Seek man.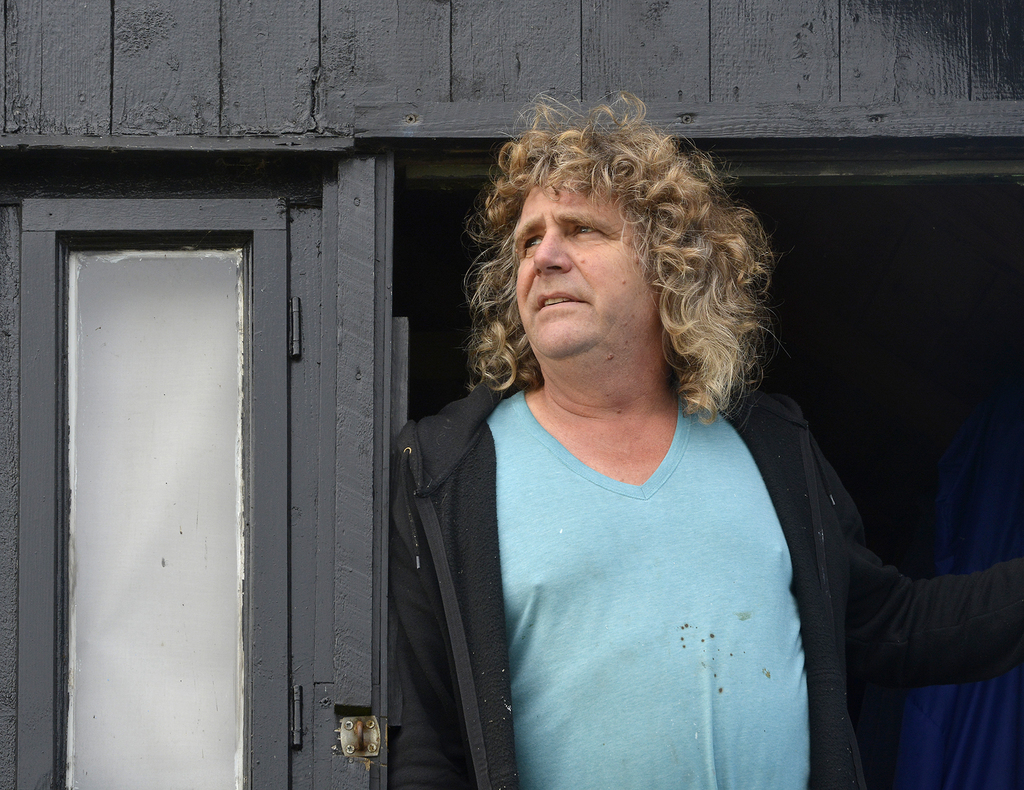
pyautogui.locateOnScreen(389, 88, 1023, 789).
